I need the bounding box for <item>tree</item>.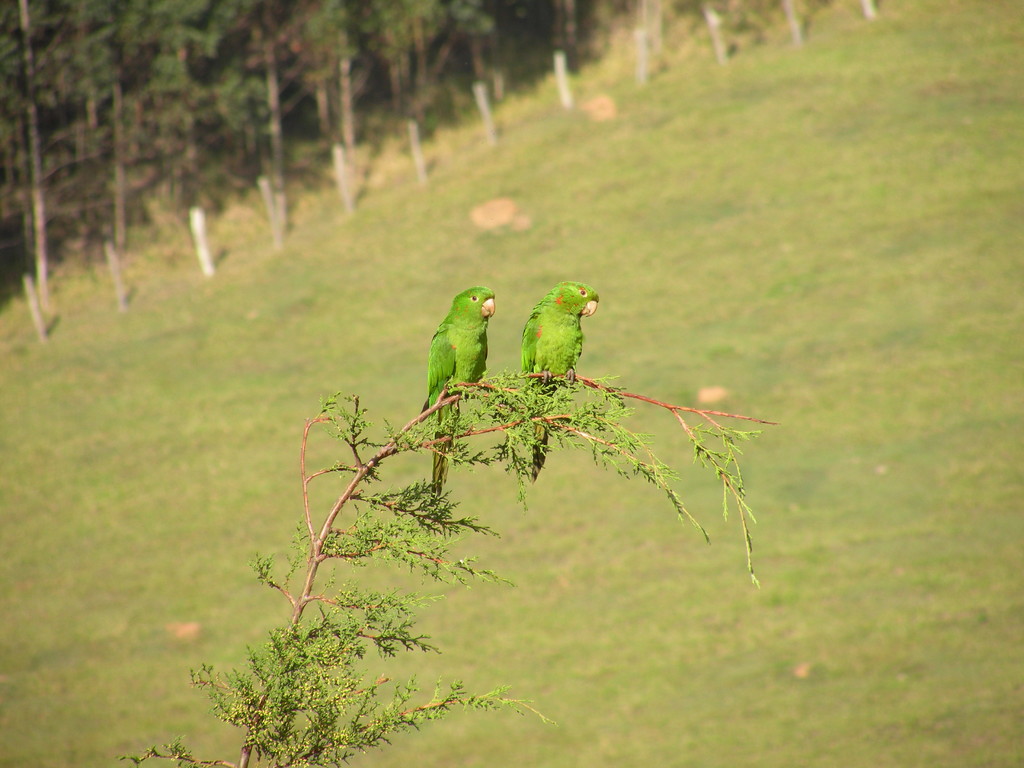
Here it is: <box>0,0,874,342</box>.
